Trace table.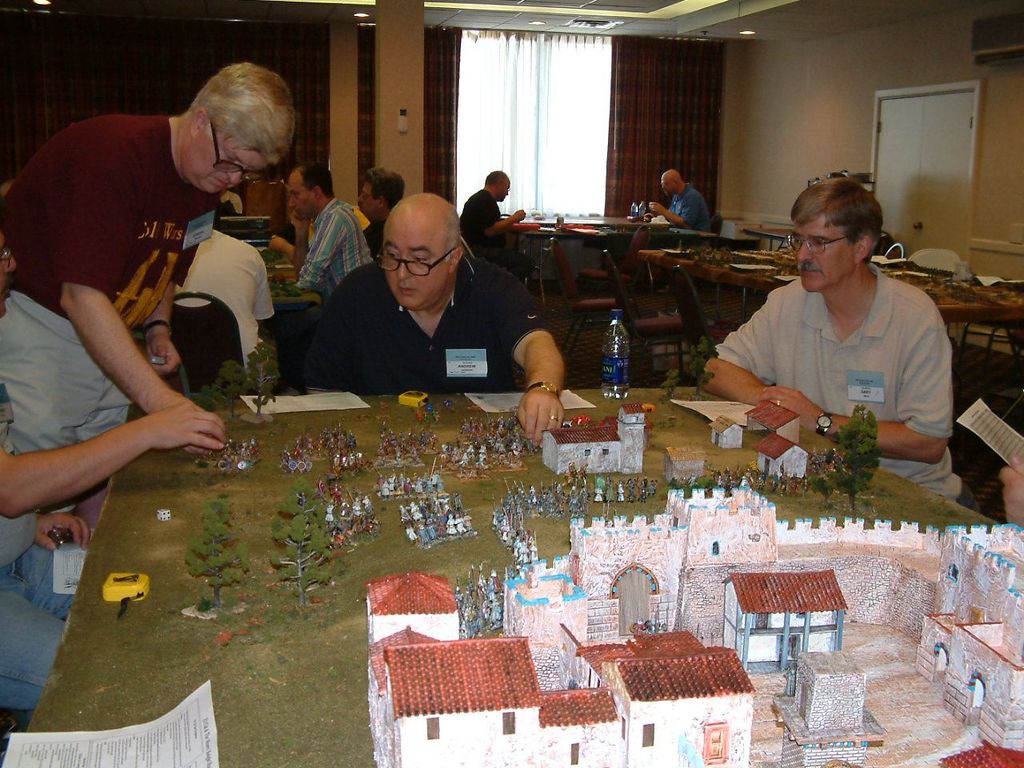
Traced to pyautogui.locateOnScreen(2, 382, 1023, 767).
